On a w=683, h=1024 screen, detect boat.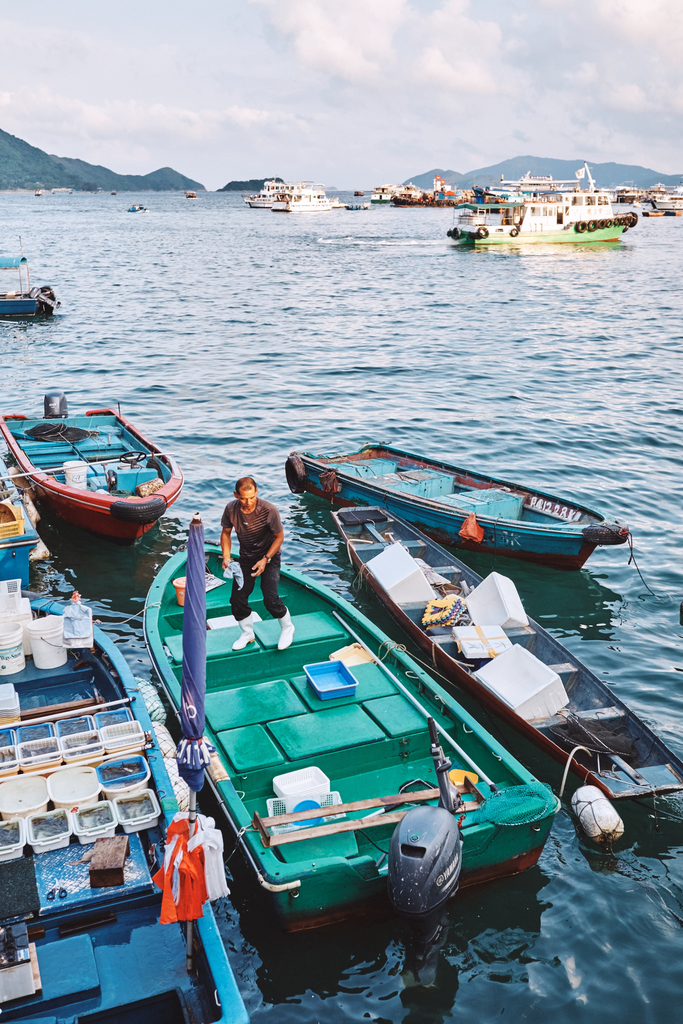
select_region(7, 385, 186, 543).
